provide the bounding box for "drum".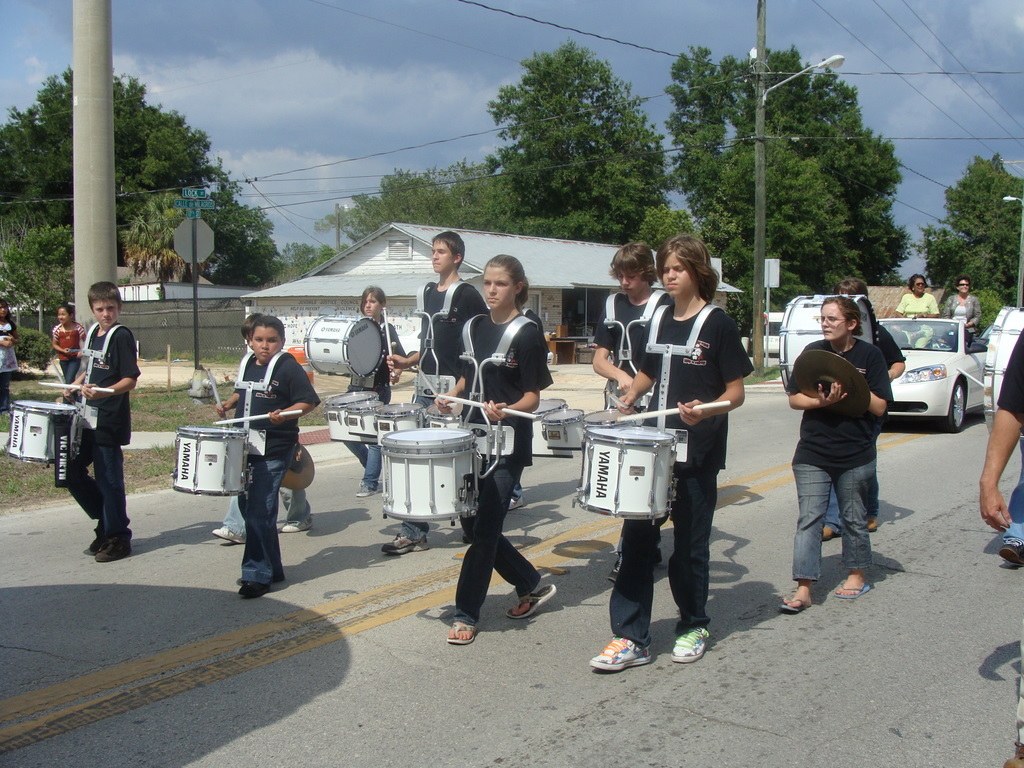
[344, 400, 383, 435].
